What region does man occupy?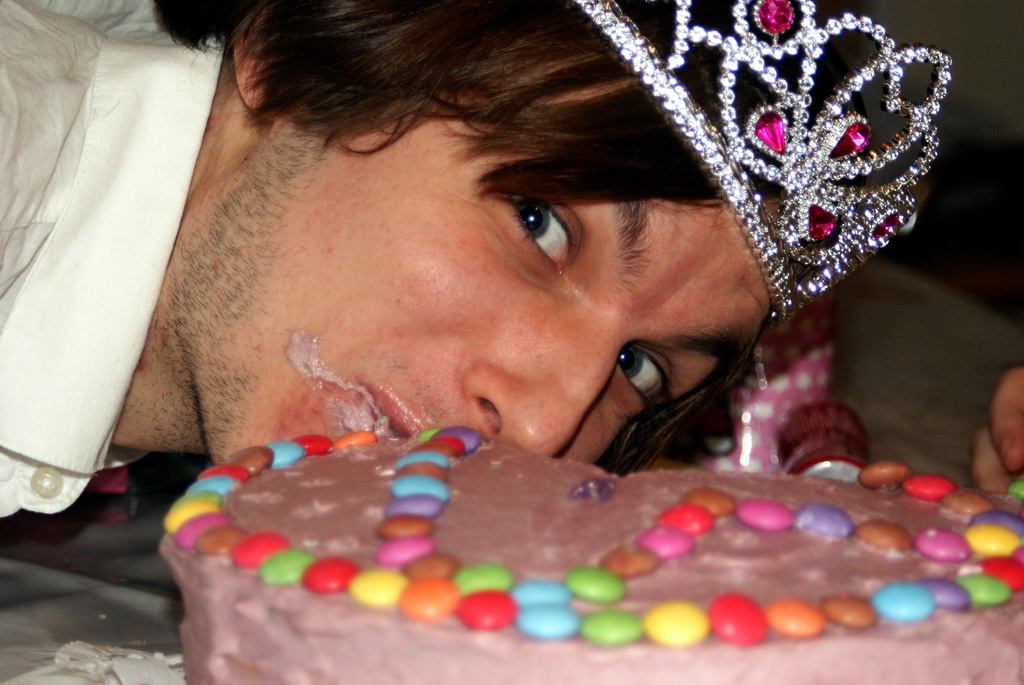
0:0:950:517.
